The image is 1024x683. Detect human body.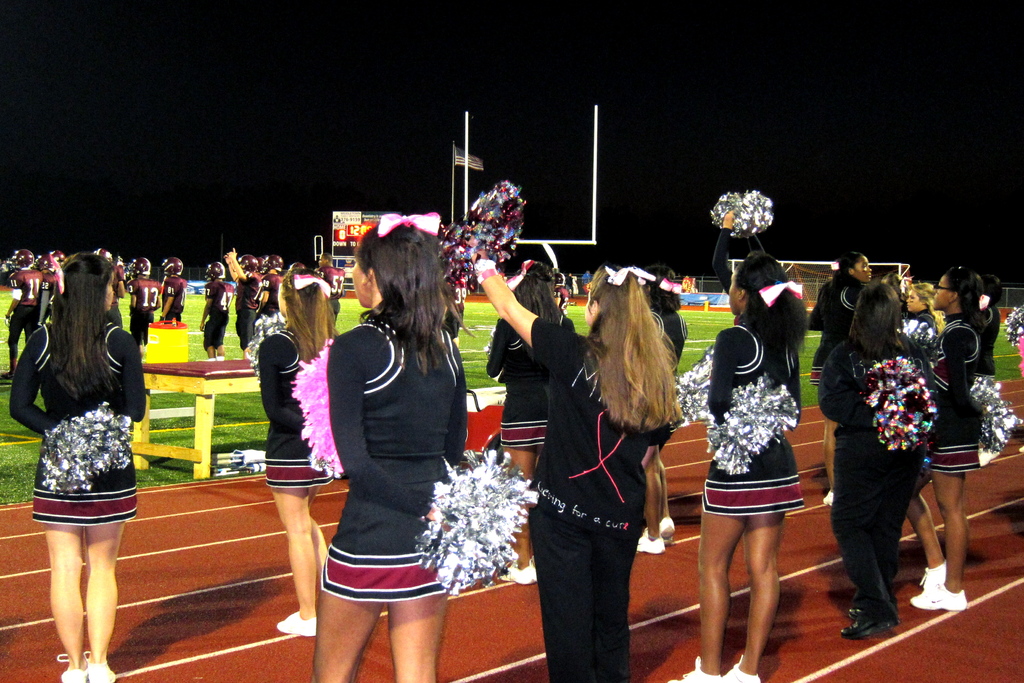
Detection: bbox=(639, 264, 680, 554).
